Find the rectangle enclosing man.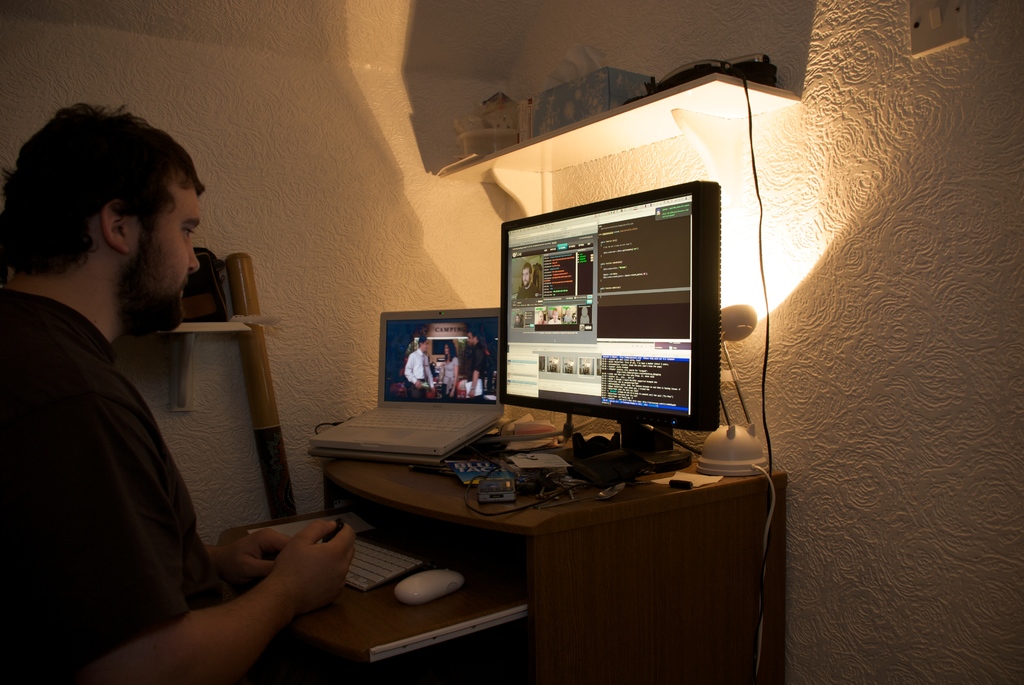
[left=516, top=261, right=541, bottom=299].
